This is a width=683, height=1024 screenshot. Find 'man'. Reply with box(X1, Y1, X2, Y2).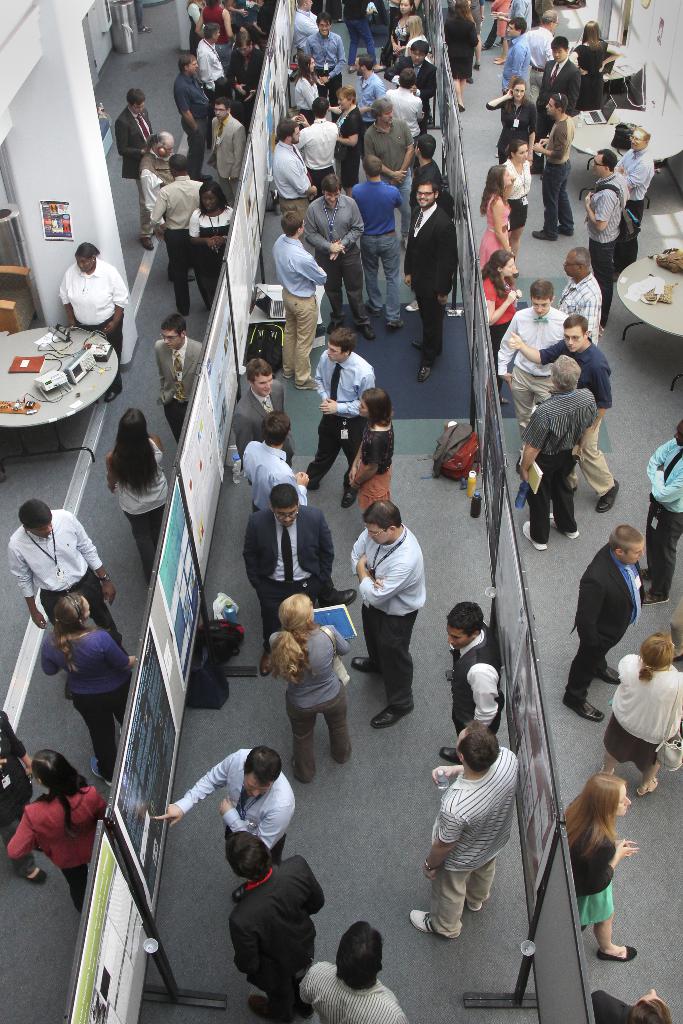
box(404, 719, 521, 950).
